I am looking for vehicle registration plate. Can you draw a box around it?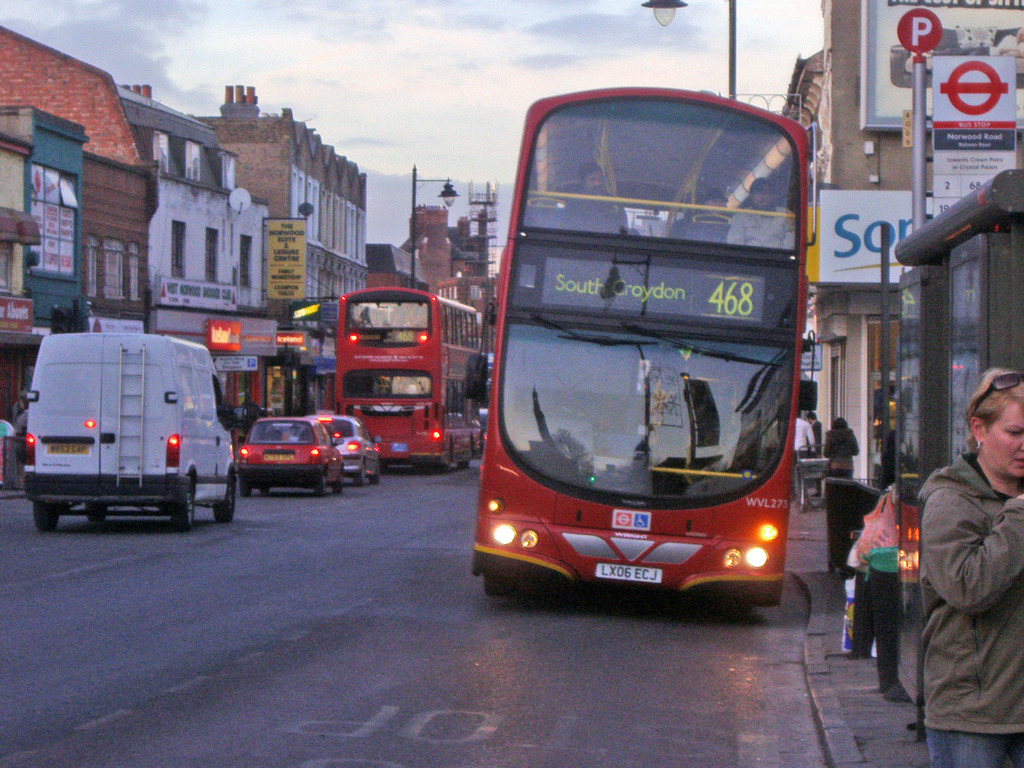
Sure, the bounding box is (596, 563, 664, 584).
